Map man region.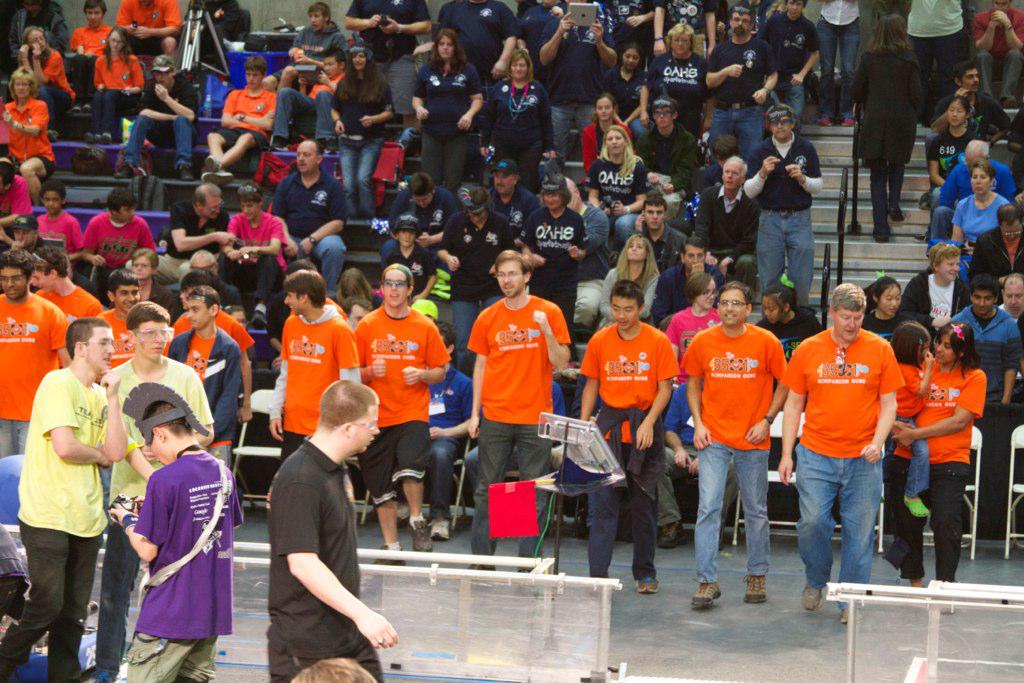
Mapped to x1=629, y1=188, x2=697, y2=305.
